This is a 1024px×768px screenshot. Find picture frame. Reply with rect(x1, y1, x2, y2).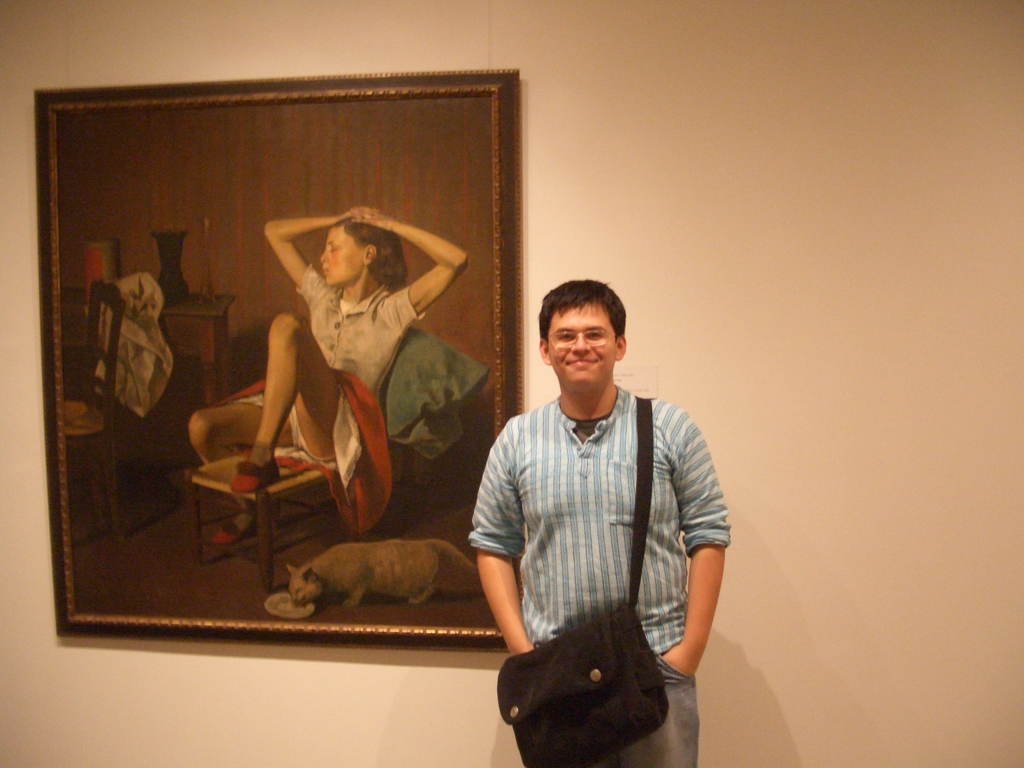
rect(23, 67, 577, 646).
